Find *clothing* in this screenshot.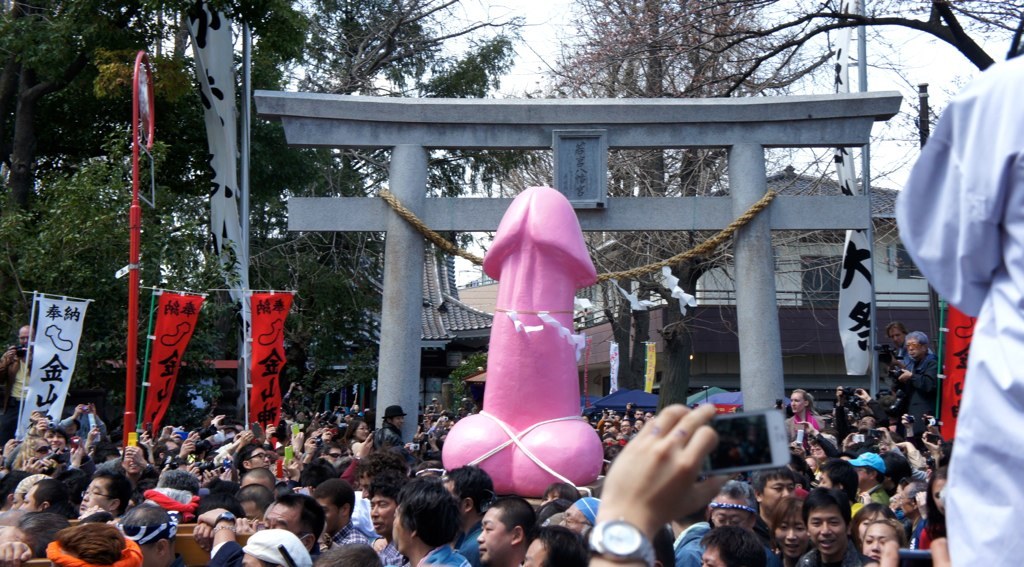
The bounding box for *clothing* is left=891, top=341, right=910, bottom=369.
